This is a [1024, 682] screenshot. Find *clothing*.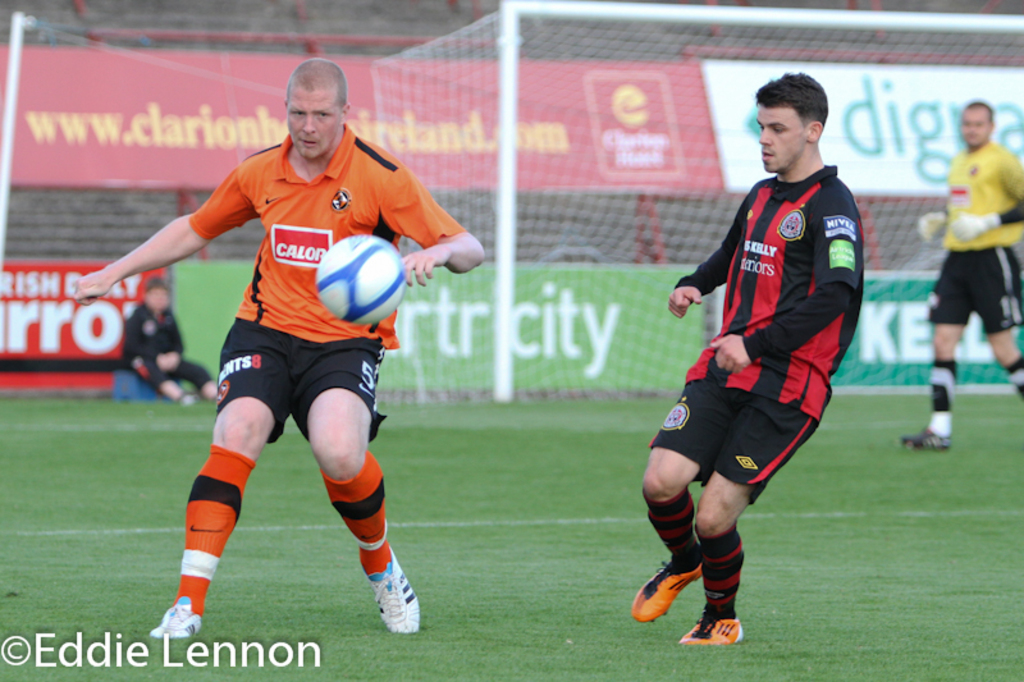
Bounding box: [left=174, top=444, right=259, bottom=614].
